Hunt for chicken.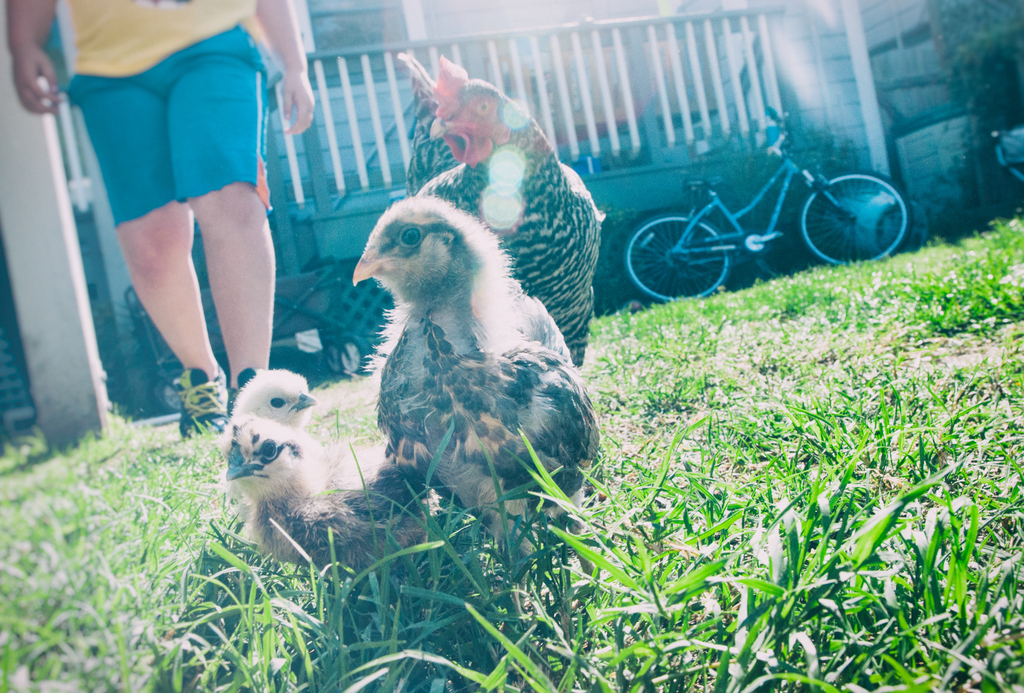
Hunted down at Rect(415, 58, 610, 372).
